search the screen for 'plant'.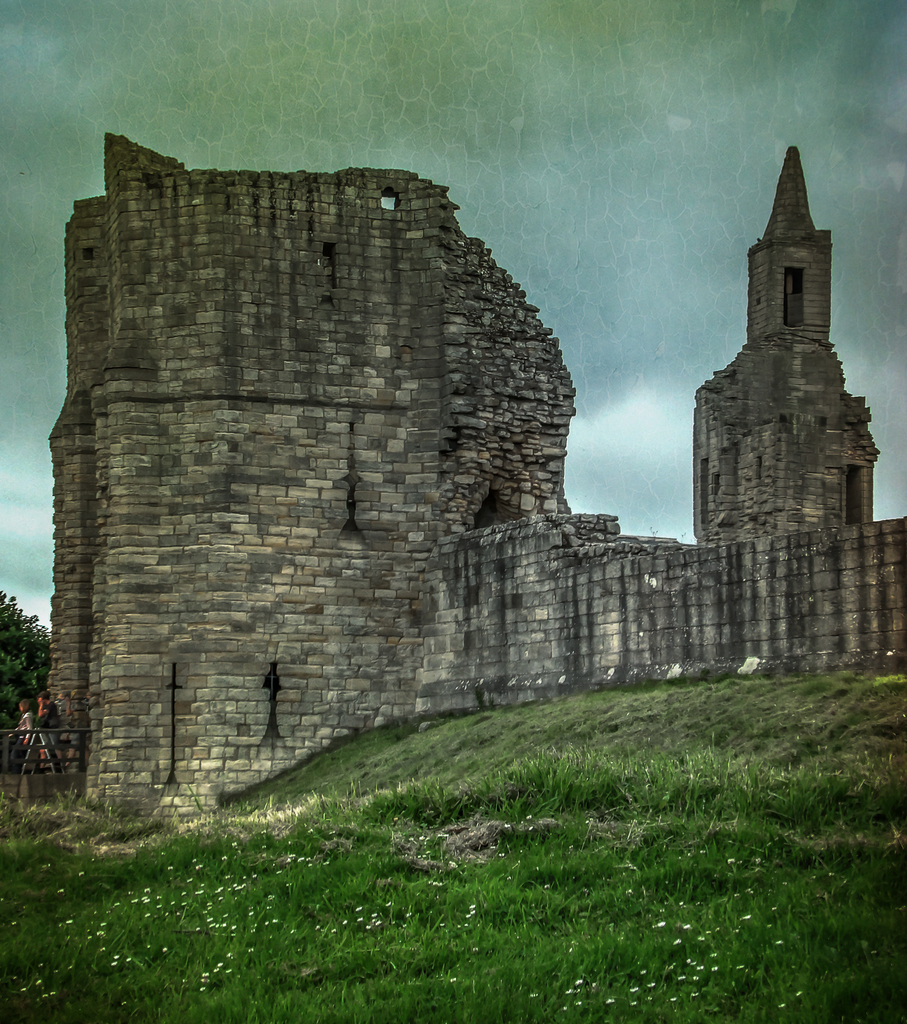
Found at [x1=359, y1=739, x2=906, y2=838].
